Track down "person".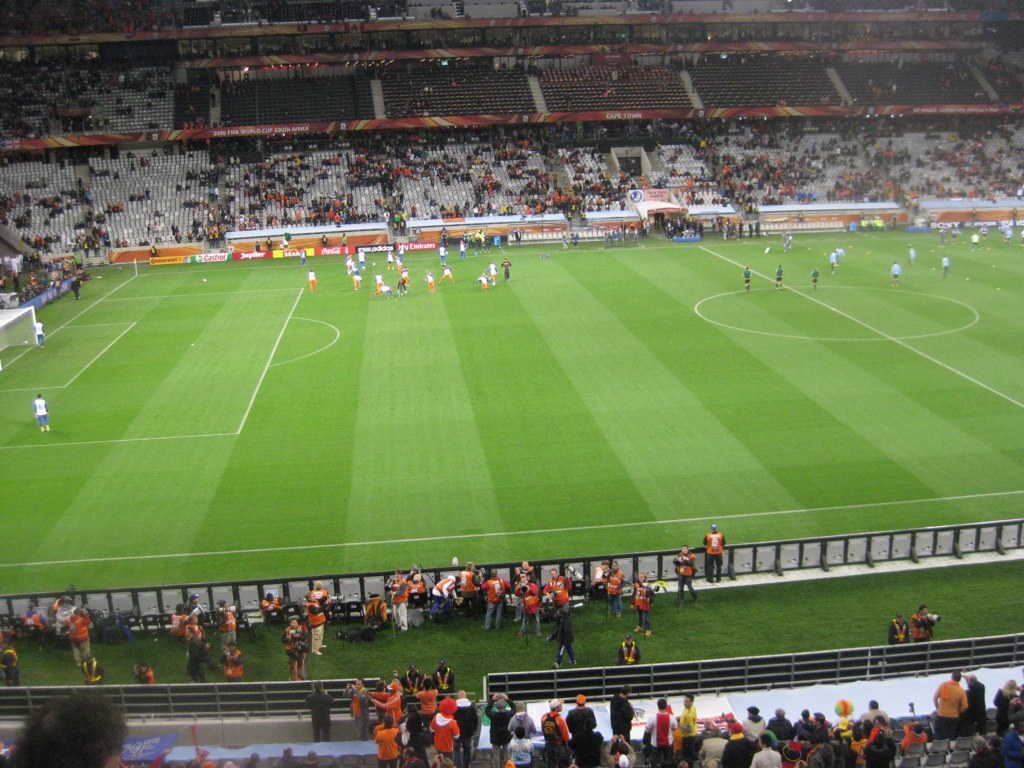
Tracked to pyautogui.locateOnScreen(374, 284, 393, 298).
